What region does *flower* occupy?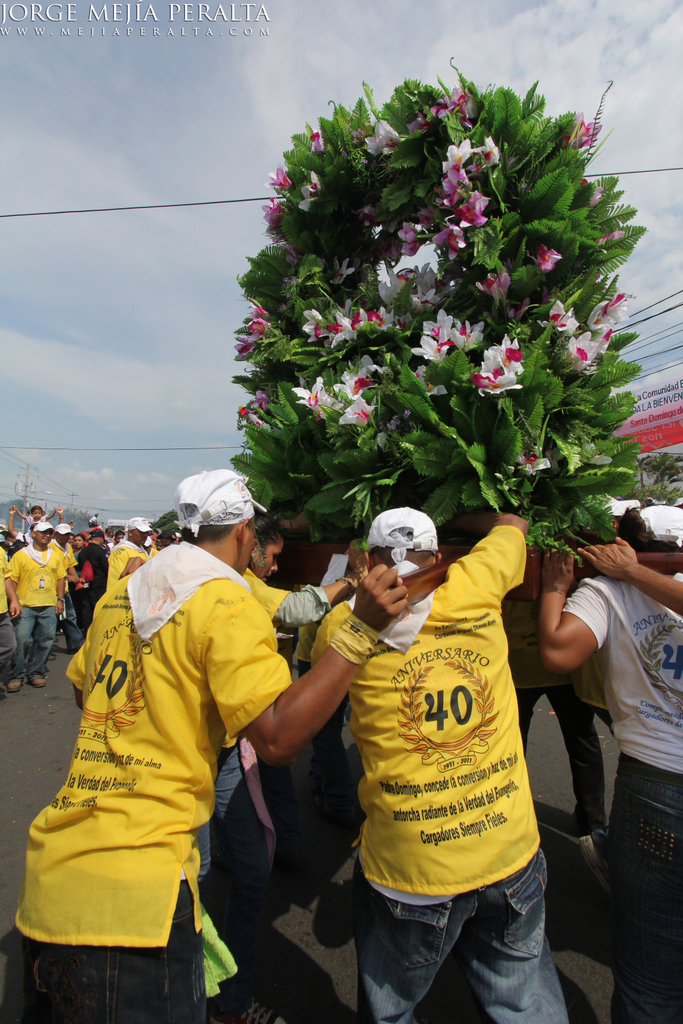
region(234, 334, 258, 362).
